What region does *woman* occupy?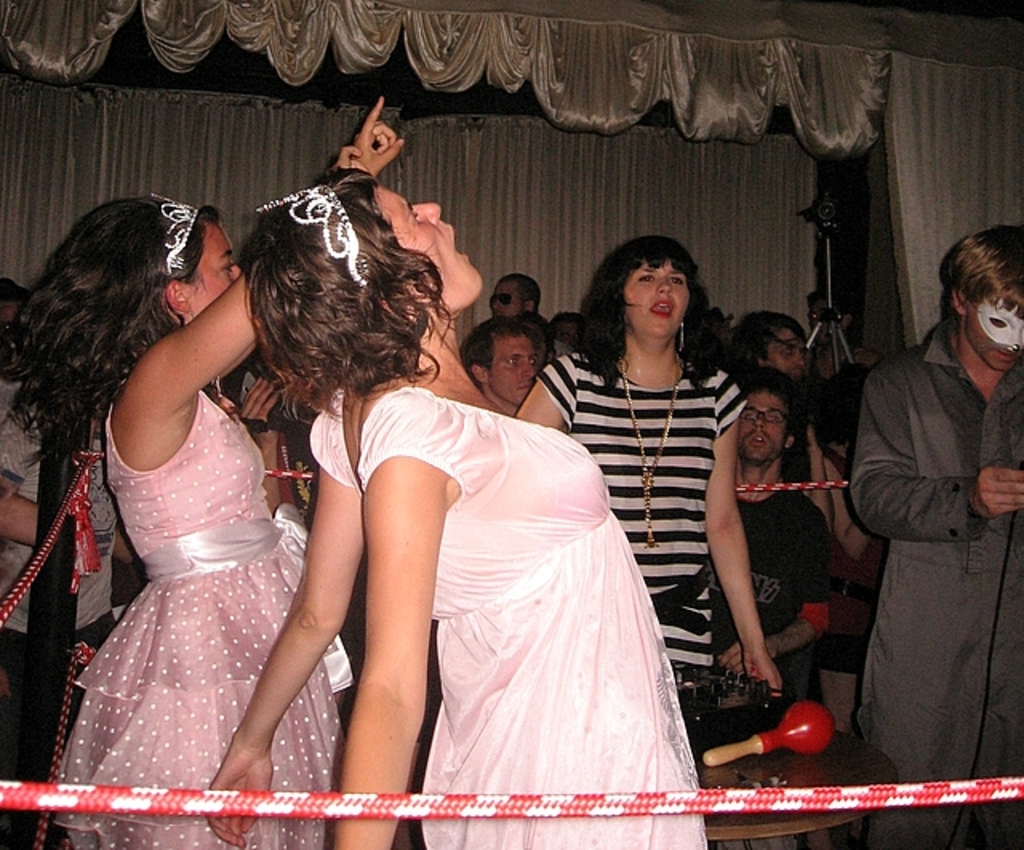
box(518, 234, 782, 700).
